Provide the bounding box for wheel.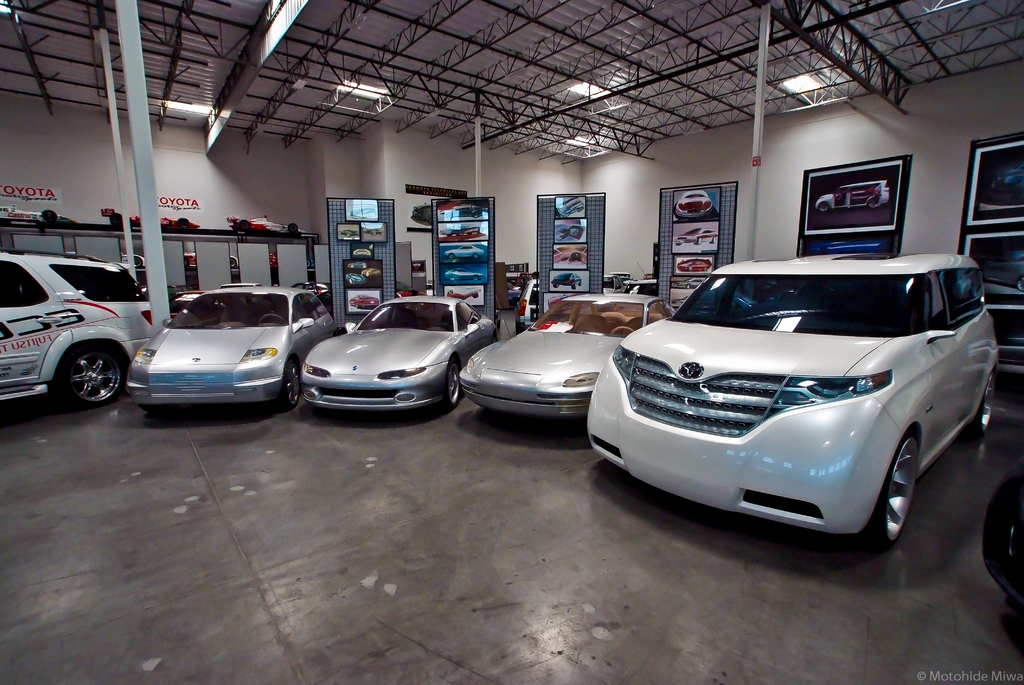
286 223 300 233.
